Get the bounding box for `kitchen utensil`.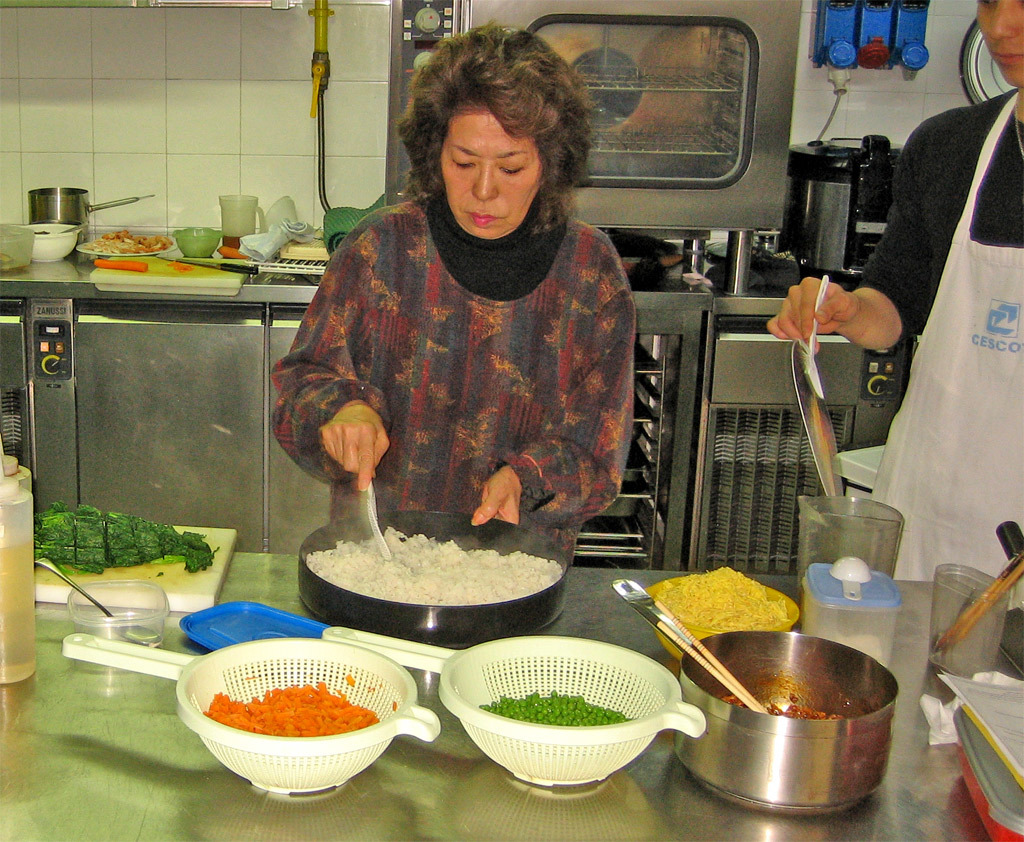
613 578 772 716.
